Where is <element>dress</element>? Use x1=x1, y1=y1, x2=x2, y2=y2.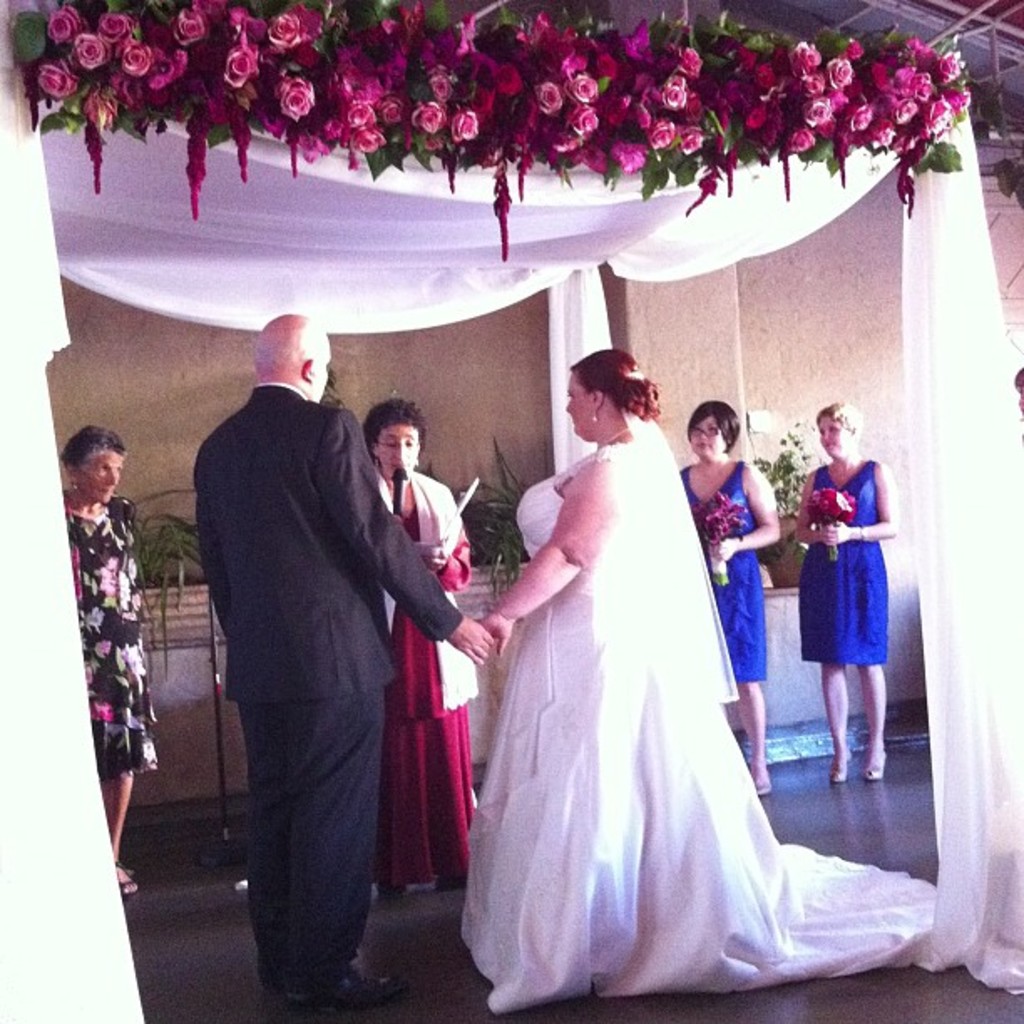
x1=798, y1=460, x2=887, y2=663.
